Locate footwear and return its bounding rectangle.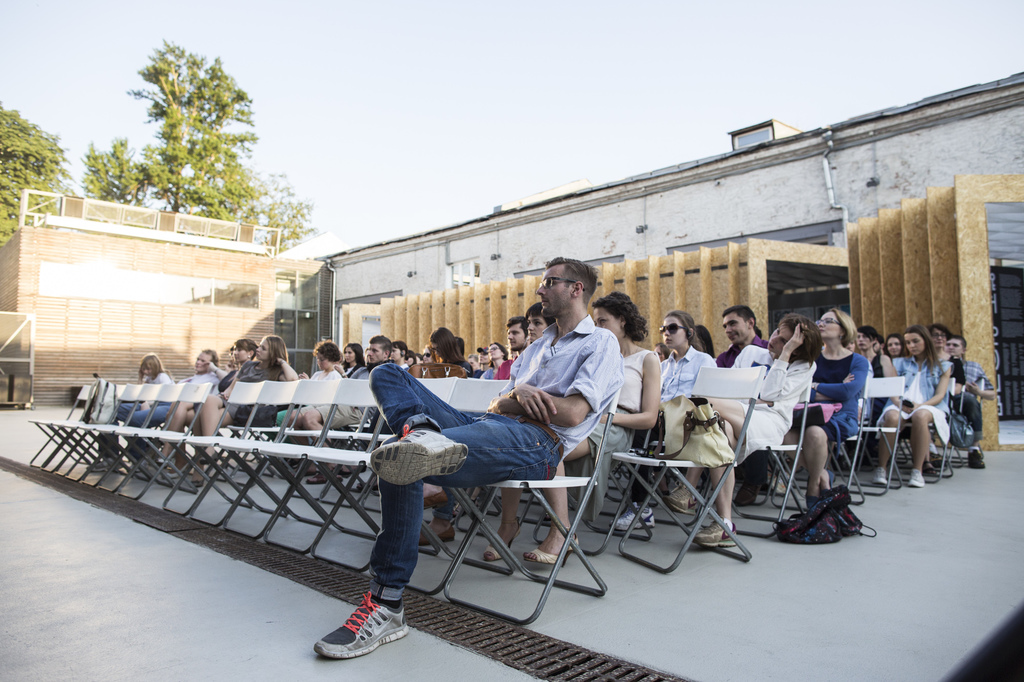
pyautogui.locateOnScreen(286, 456, 301, 471).
